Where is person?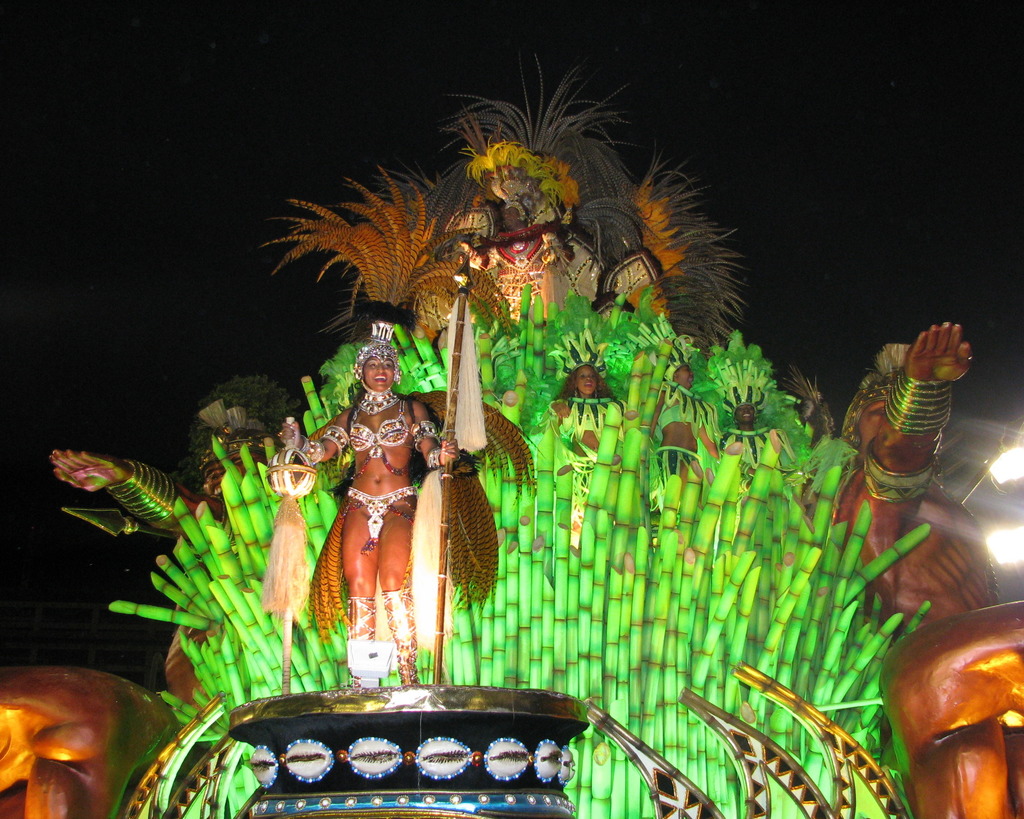
<box>641,310,720,467</box>.
